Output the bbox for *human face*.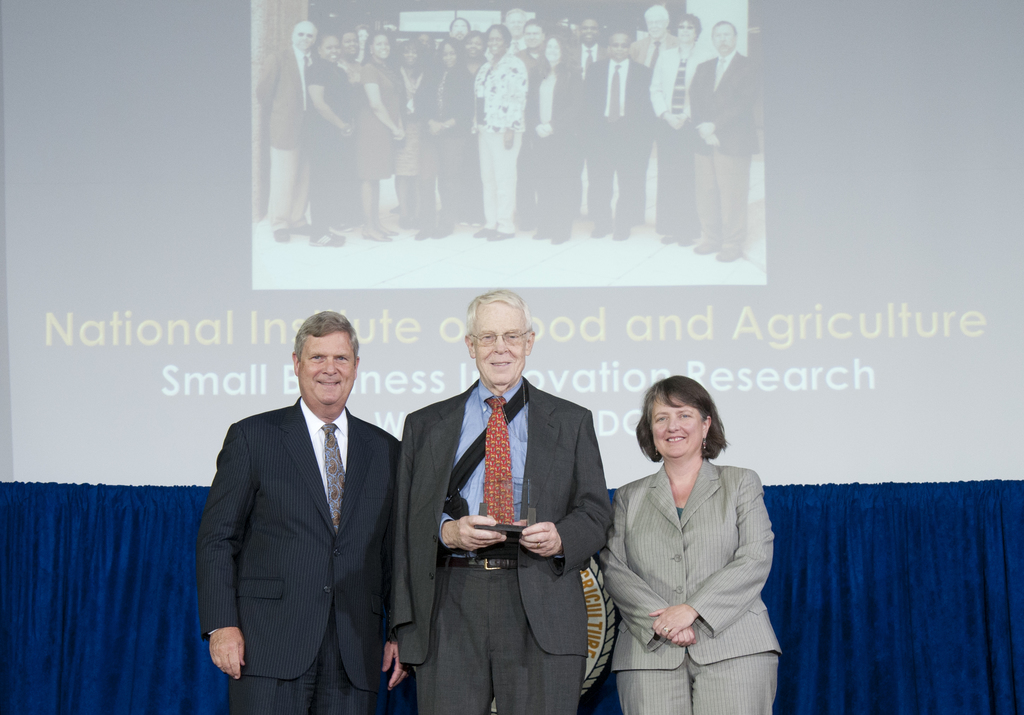
(710, 20, 735, 52).
